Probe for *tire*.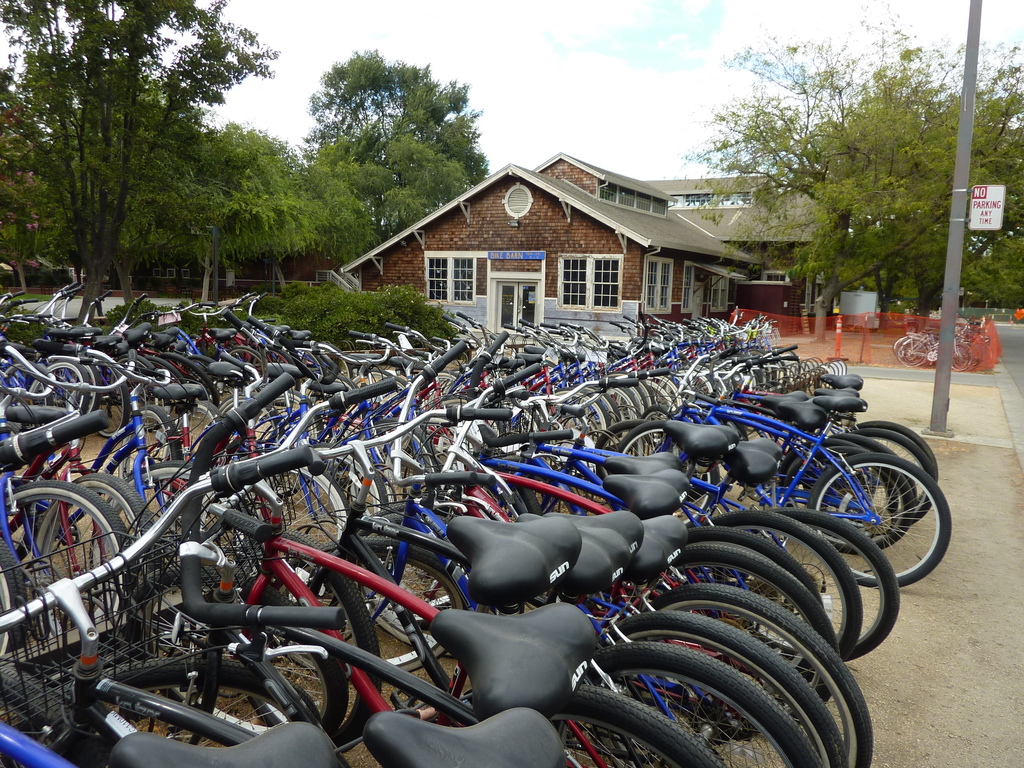
Probe result: bbox(691, 524, 827, 614).
